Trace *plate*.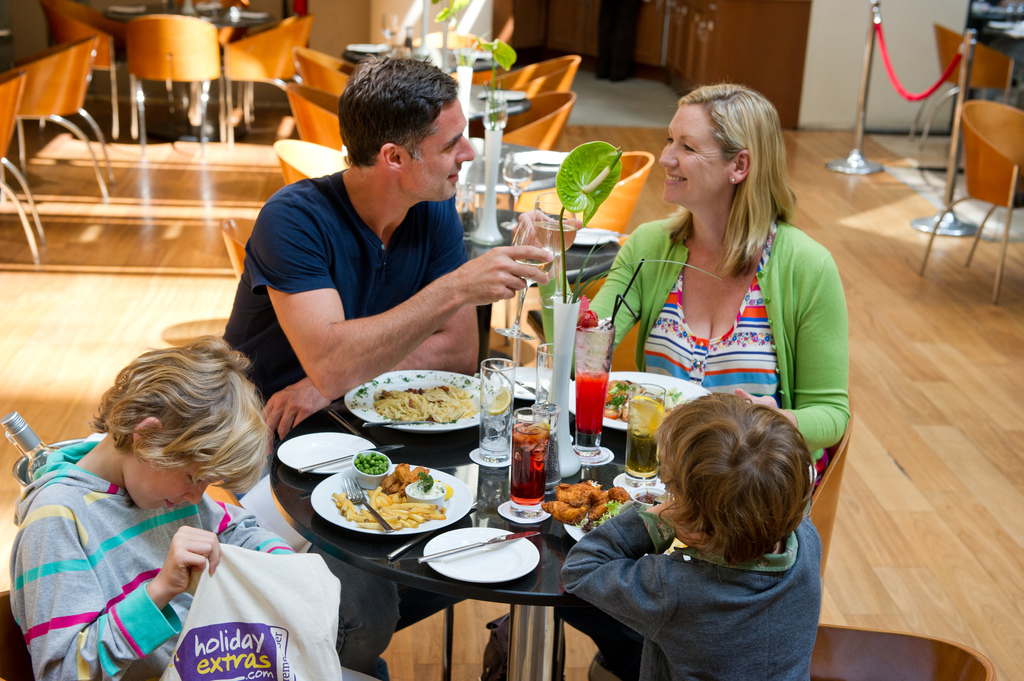
Traced to [left=275, top=433, right=384, bottom=470].
